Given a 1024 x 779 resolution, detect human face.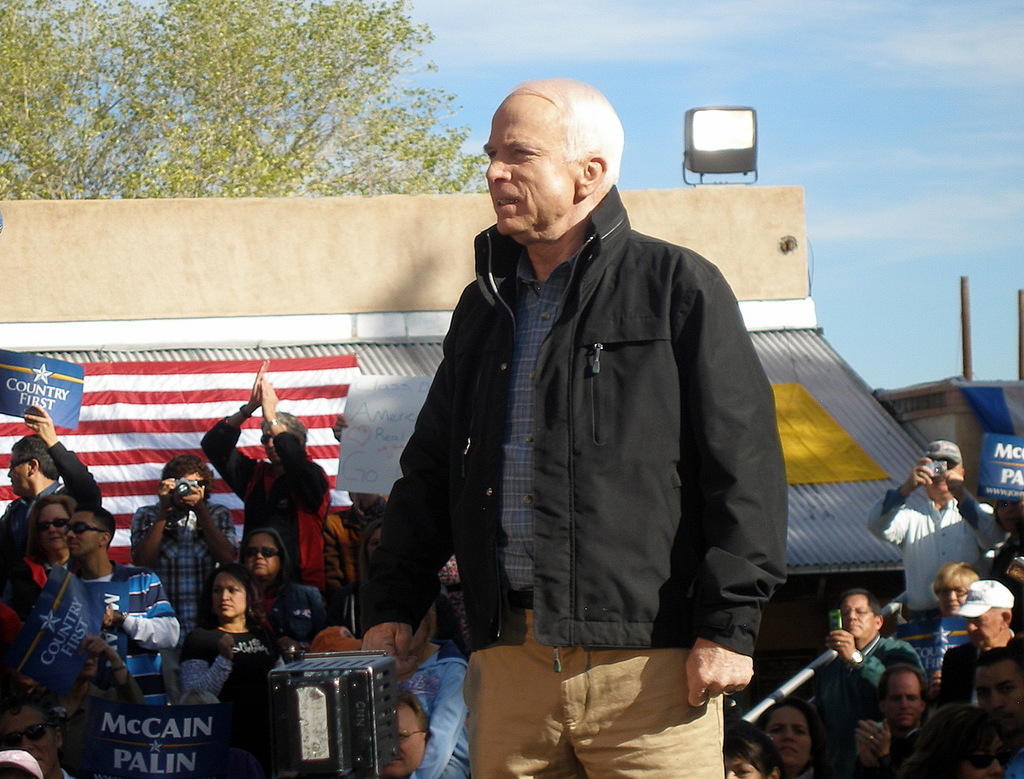
locate(246, 533, 281, 574).
